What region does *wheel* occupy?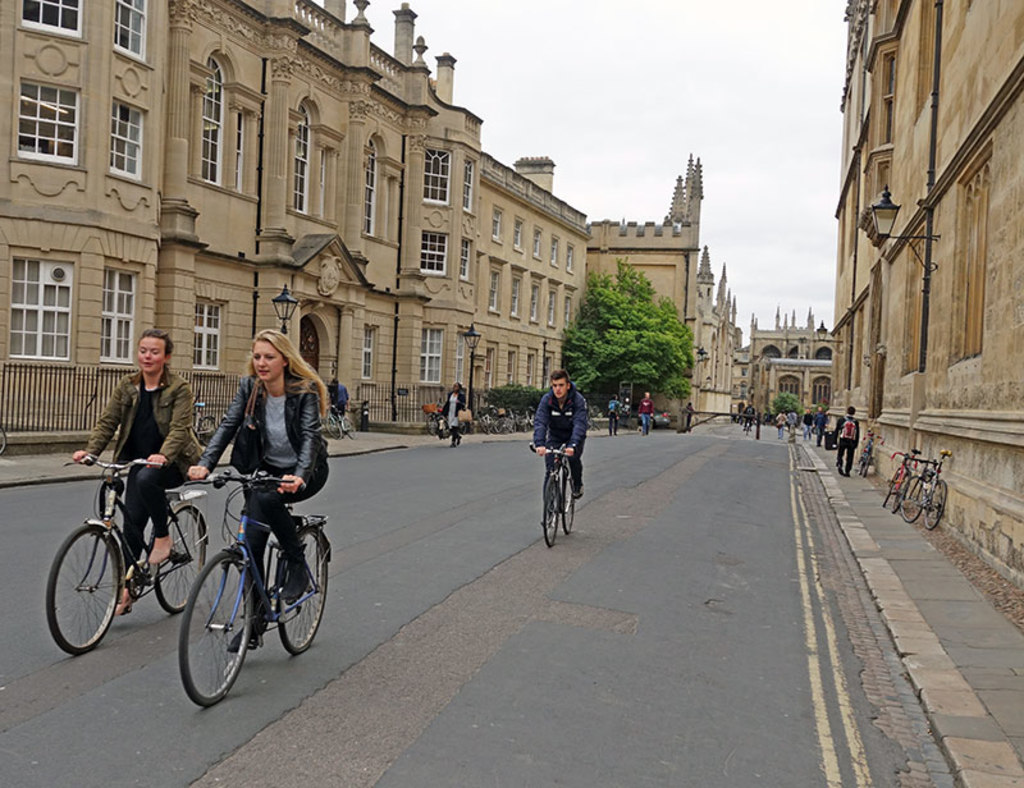
(x1=922, y1=475, x2=948, y2=531).
